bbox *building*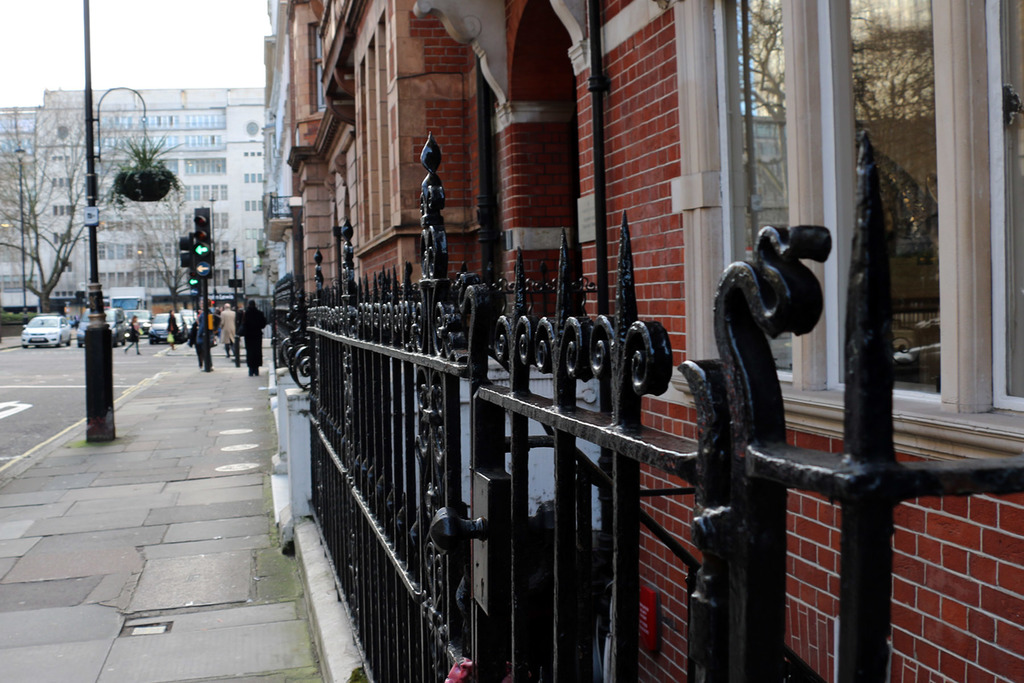
0,86,266,313
